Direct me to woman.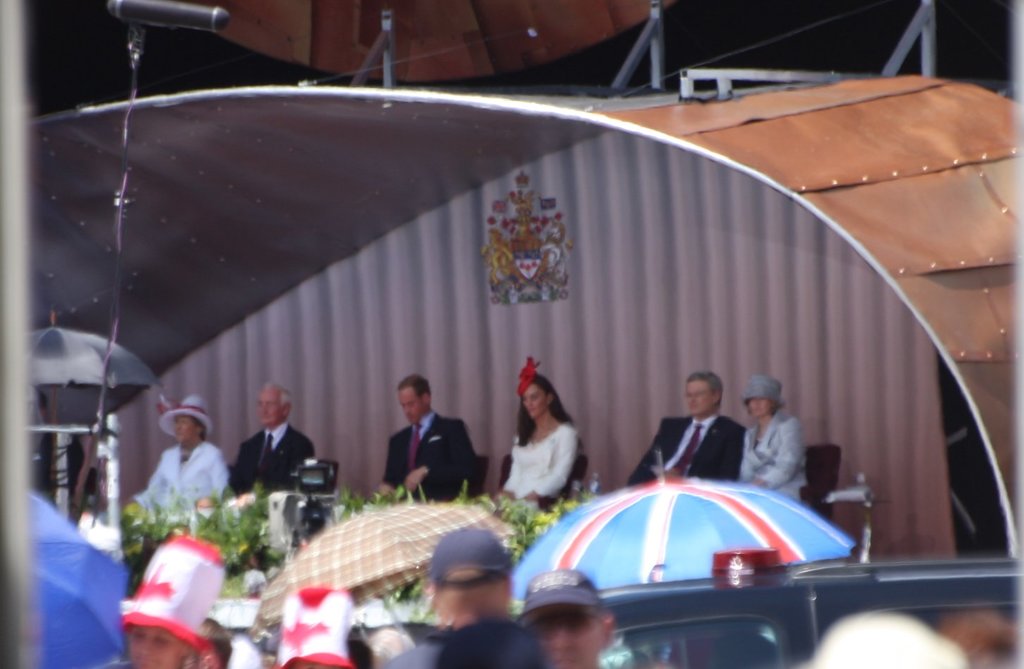
Direction: select_region(508, 387, 581, 524).
